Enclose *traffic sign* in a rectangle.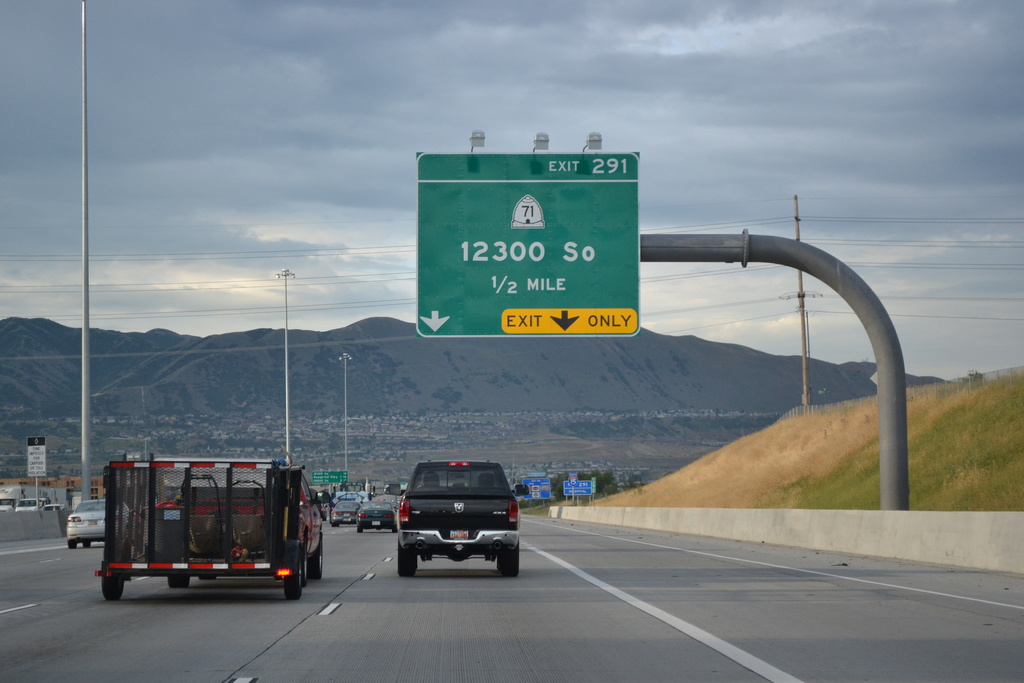
x1=311, y1=467, x2=346, y2=484.
